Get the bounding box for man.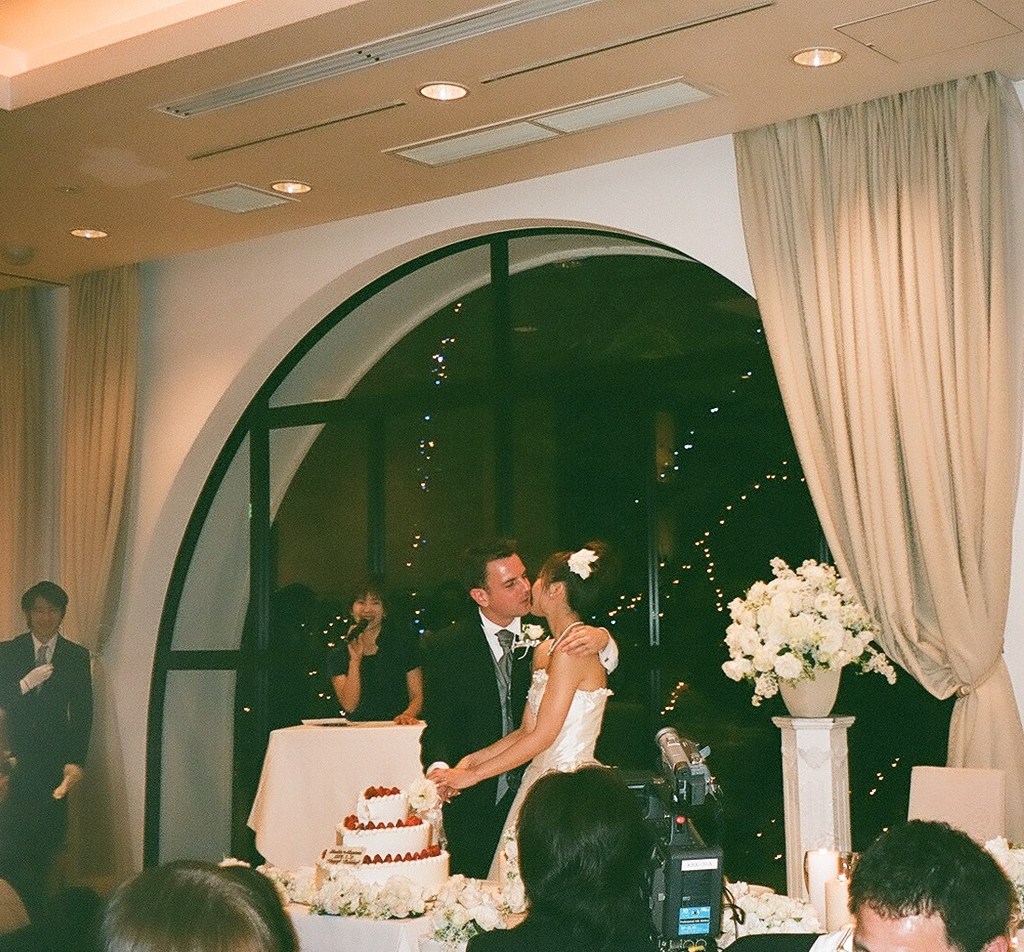
(left=3, top=577, right=96, bottom=910).
